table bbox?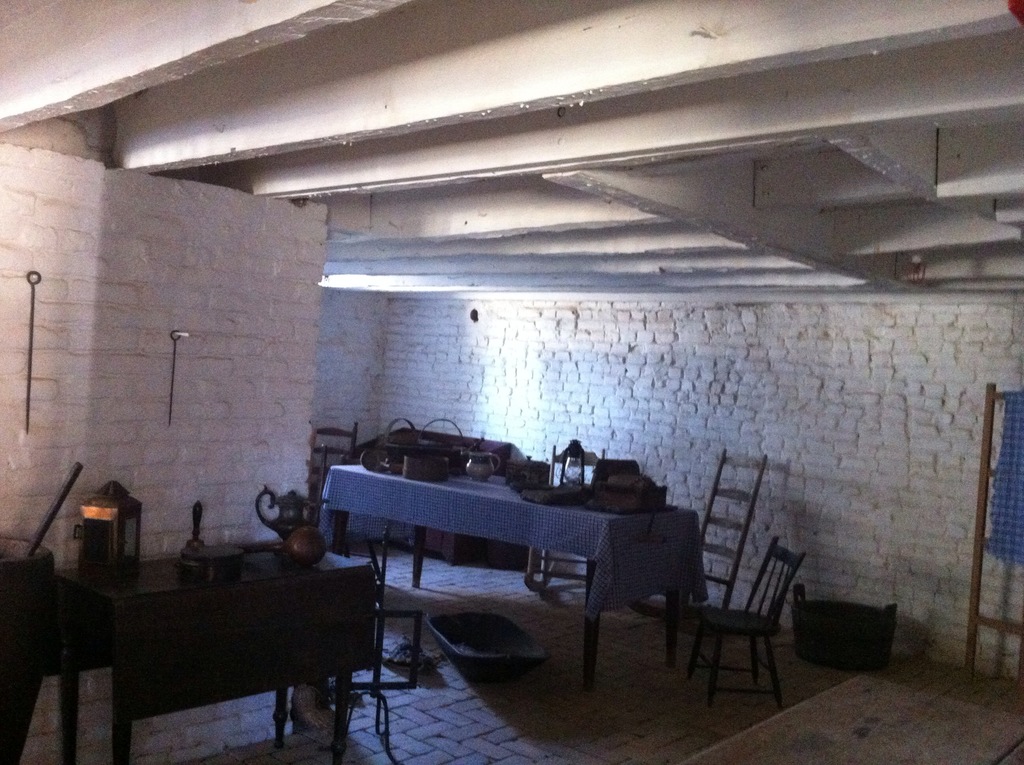
(329, 446, 750, 700)
